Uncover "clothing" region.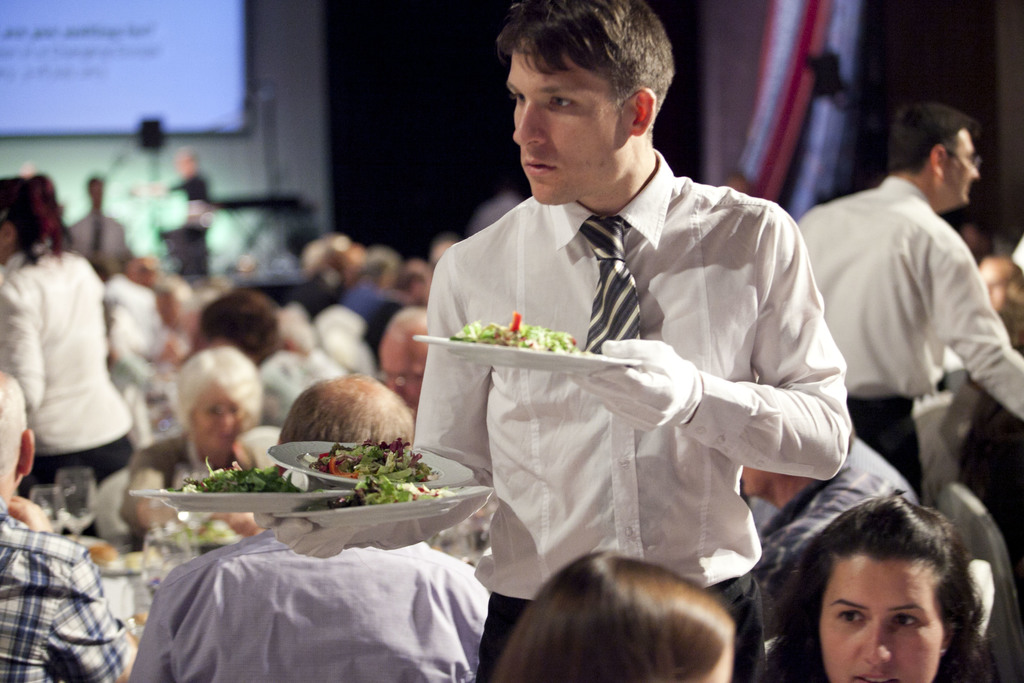
Uncovered: {"left": 791, "top": 173, "right": 1023, "bottom": 498}.
